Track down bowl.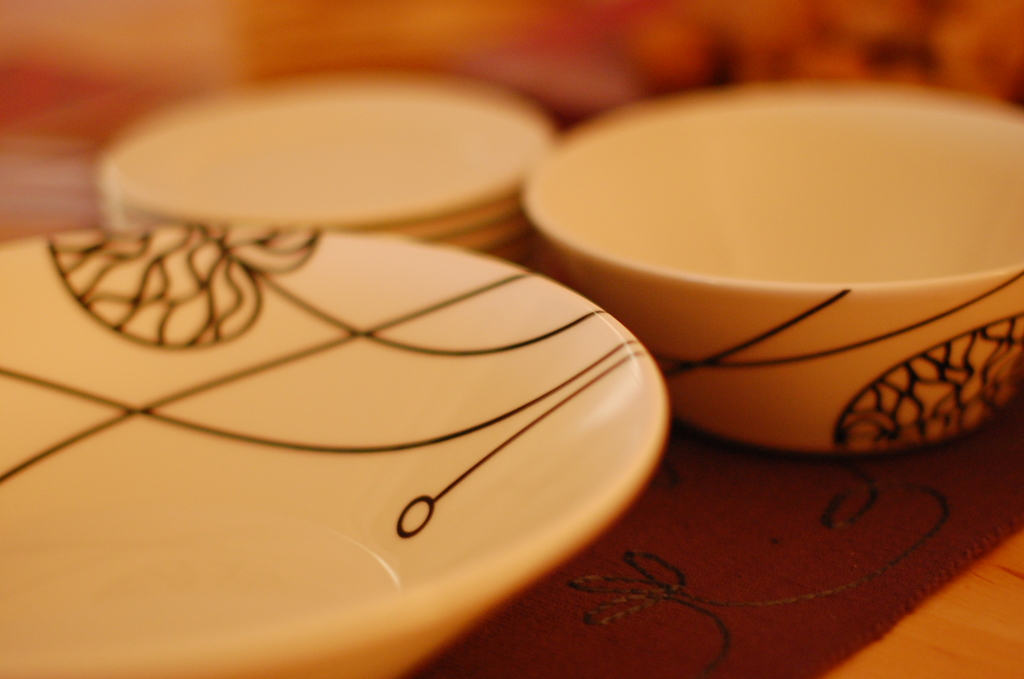
Tracked to (x1=92, y1=67, x2=564, y2=271).
